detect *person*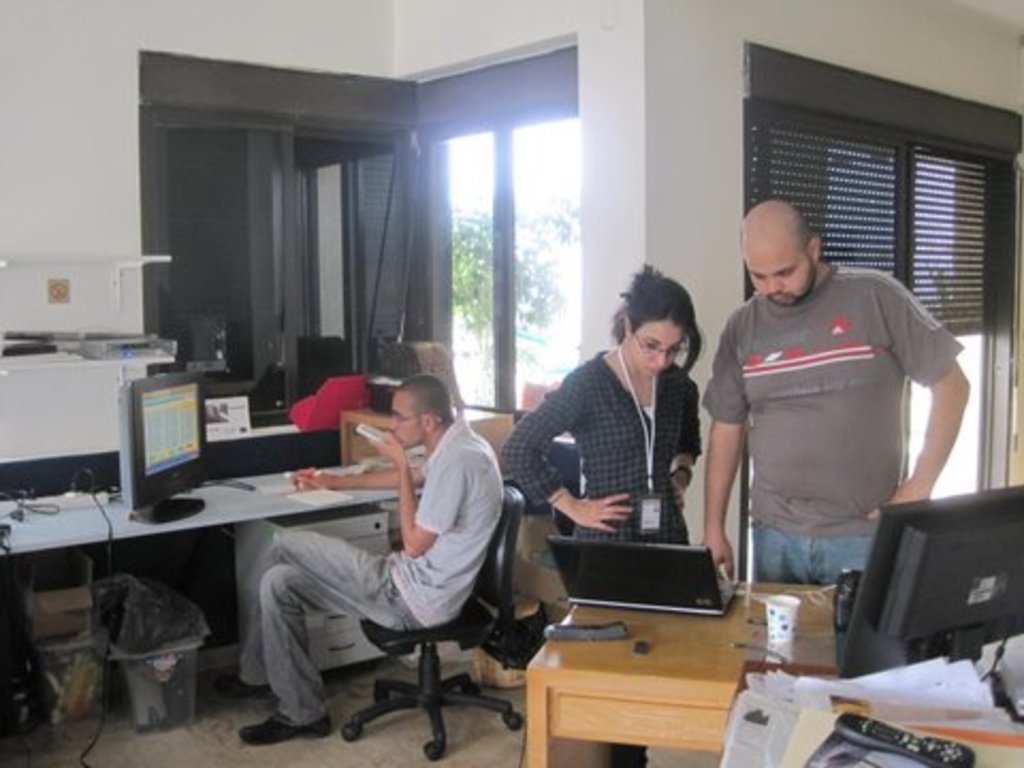
(x1=685, y1=175, x2=954, y2=657)
